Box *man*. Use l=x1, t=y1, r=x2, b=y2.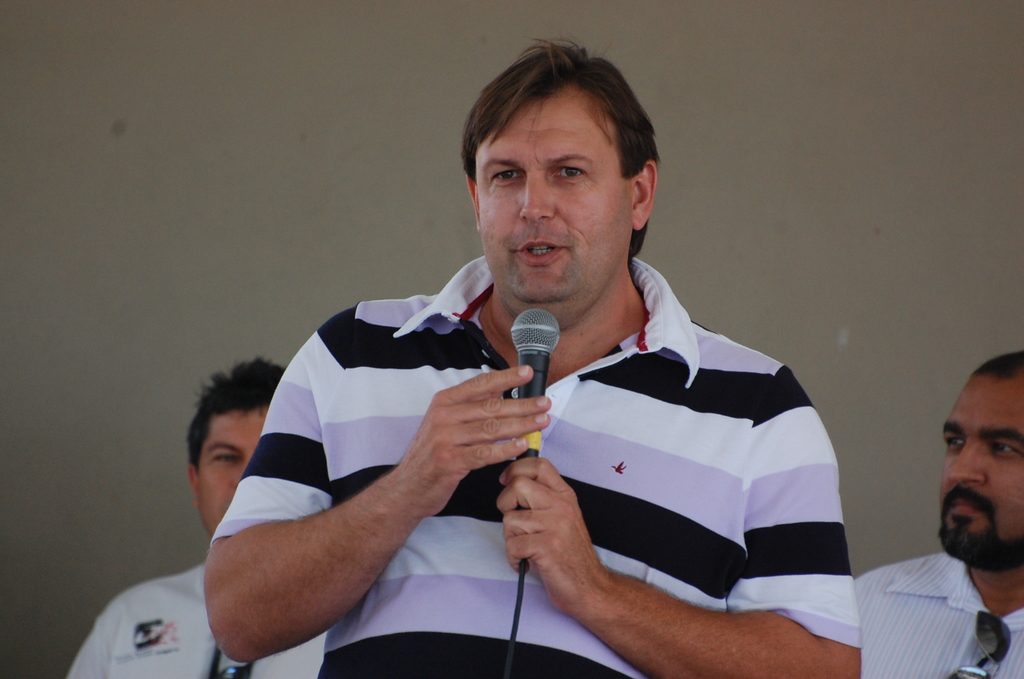
l=848, t=341, r=1023, b=678.
